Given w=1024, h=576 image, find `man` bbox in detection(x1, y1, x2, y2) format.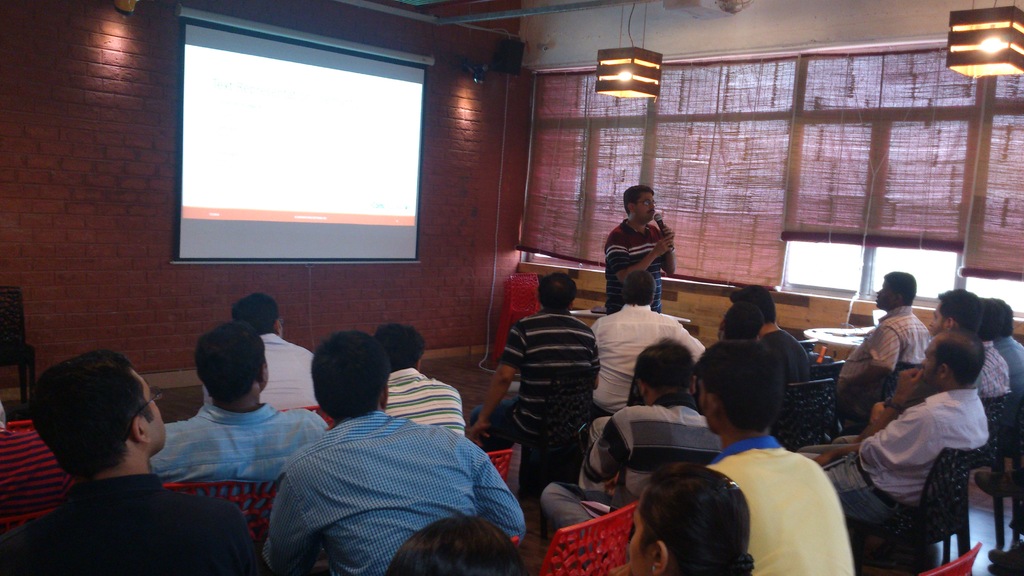
detection(695, 333, 849, 575).
